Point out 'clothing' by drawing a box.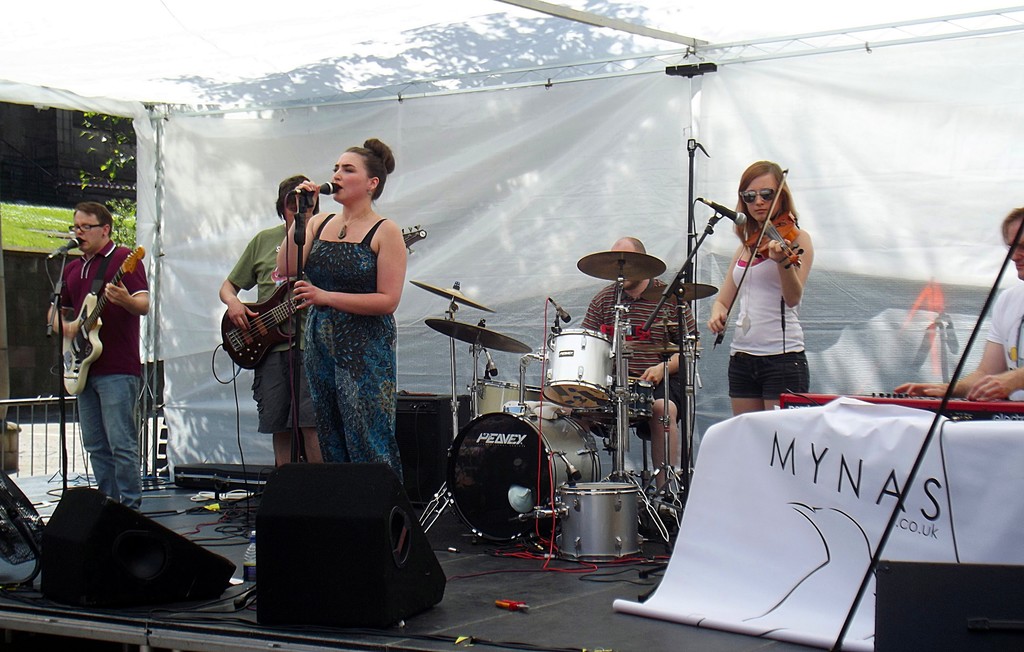
bbox(584, 277, 703, 441).
